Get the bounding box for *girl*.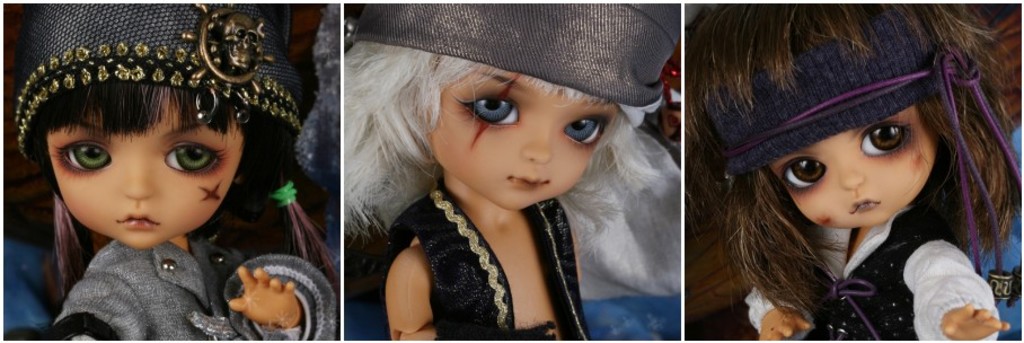
(x1=682, y1=2, x2=1015, y2=342).
